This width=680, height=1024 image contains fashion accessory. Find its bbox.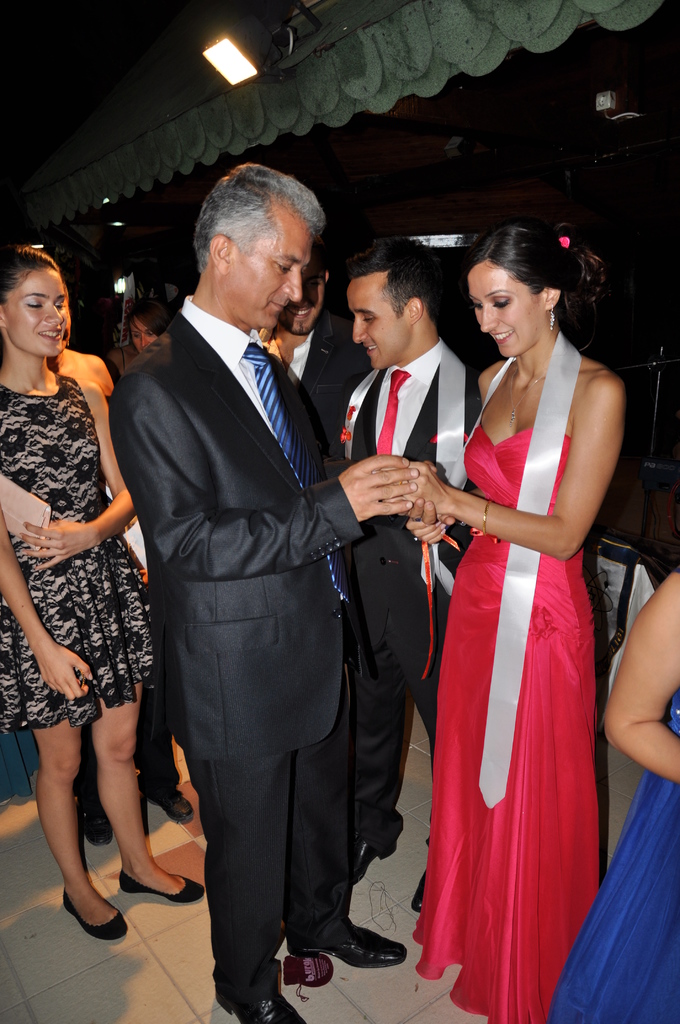
BBox(60, 888, 128, 935).
